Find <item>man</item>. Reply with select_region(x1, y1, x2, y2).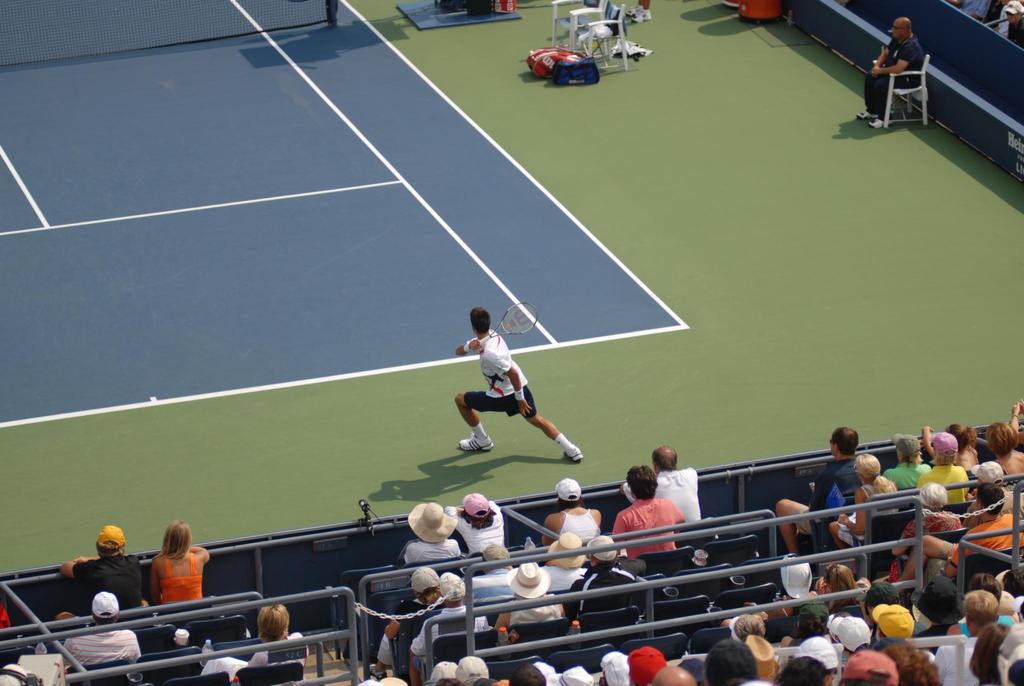
select_region(882, 430, 934, 490).
